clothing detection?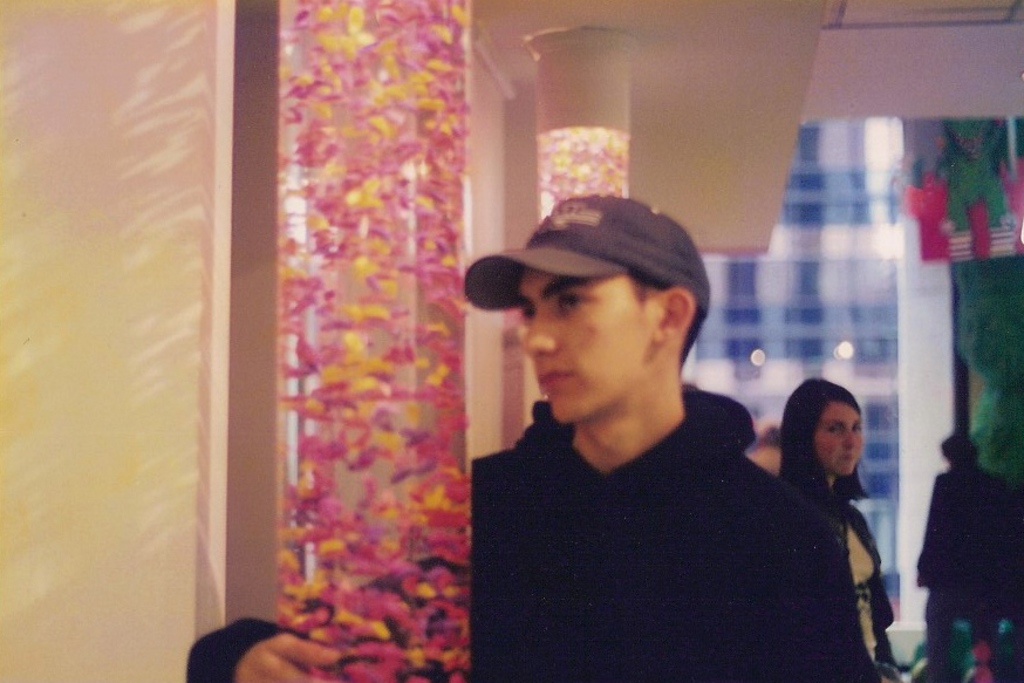
916, 462, 1011, 682
